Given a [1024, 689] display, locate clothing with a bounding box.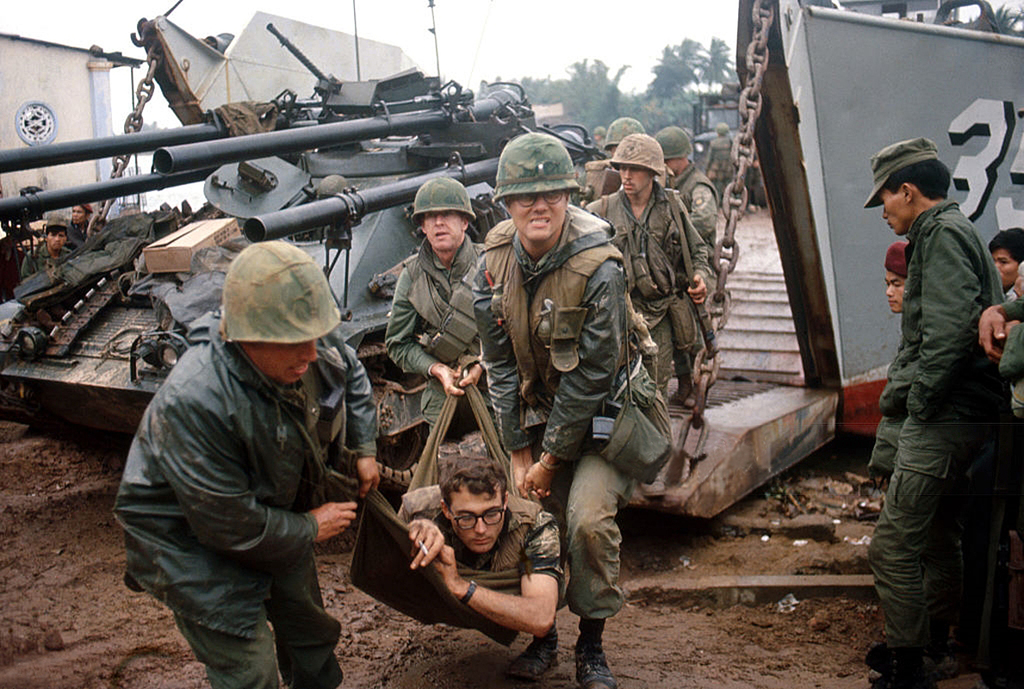
Located: {"left": 472, "top": 202, "right": 634, "bottom": 624}.
